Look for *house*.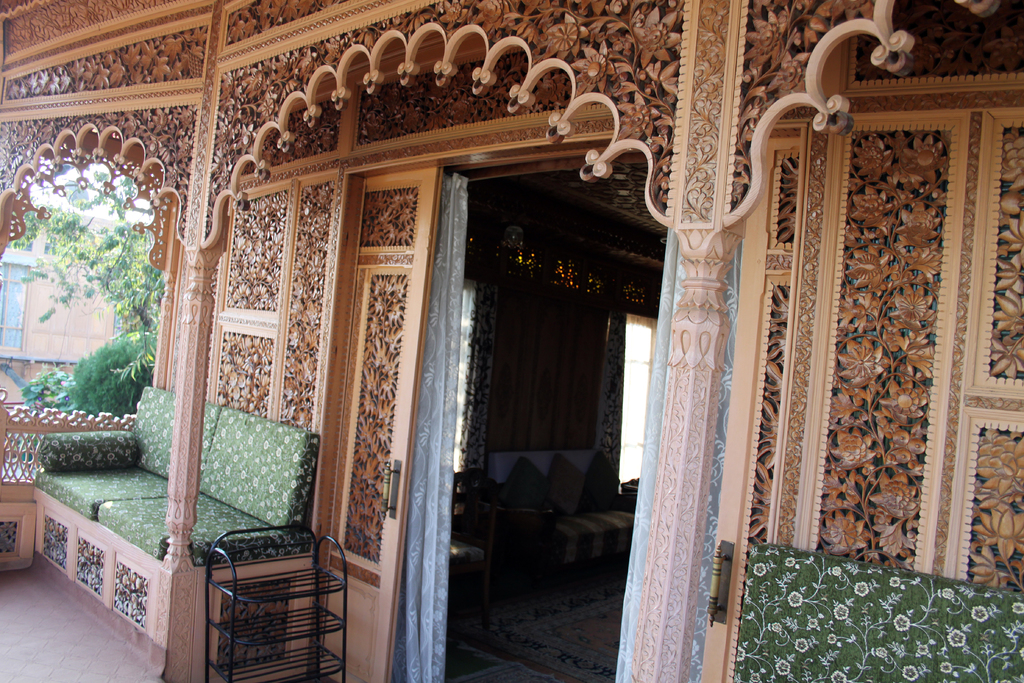
Found: (0,201,124,447).
